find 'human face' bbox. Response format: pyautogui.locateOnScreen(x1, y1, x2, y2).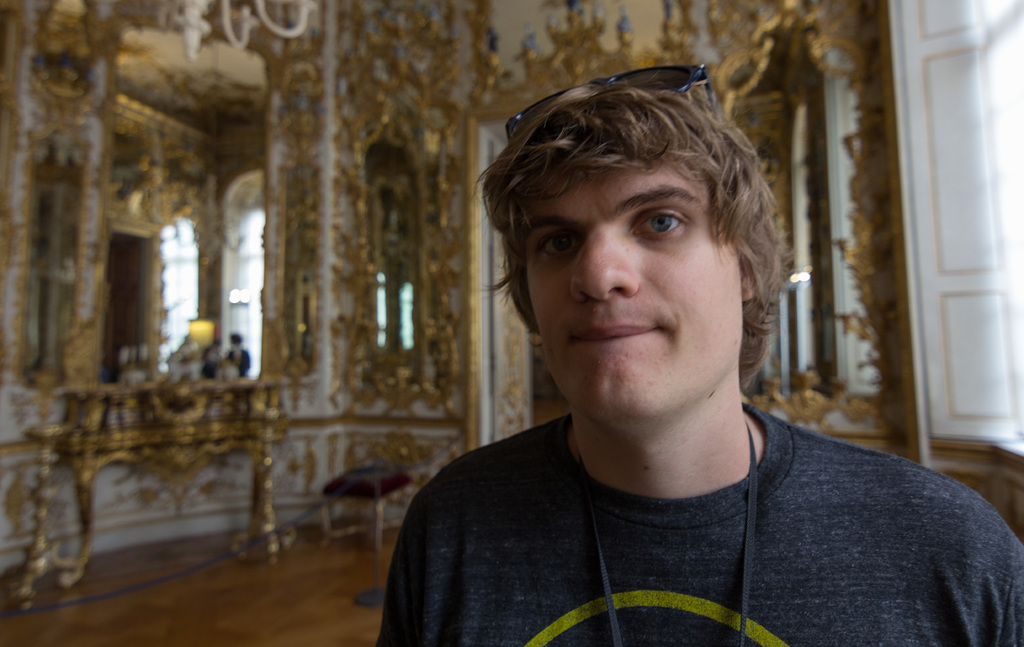
pyautogui.locateOnScreen(526, 151, 741, 420).
